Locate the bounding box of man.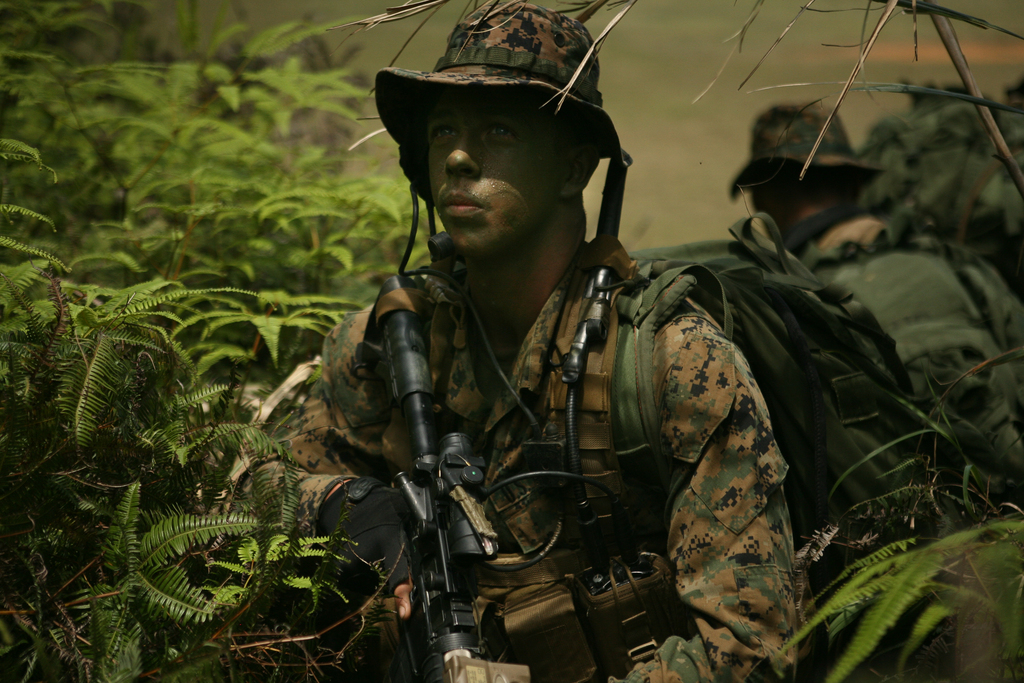
Bounding box: left=225, top=0, right=820, bottom=682.
